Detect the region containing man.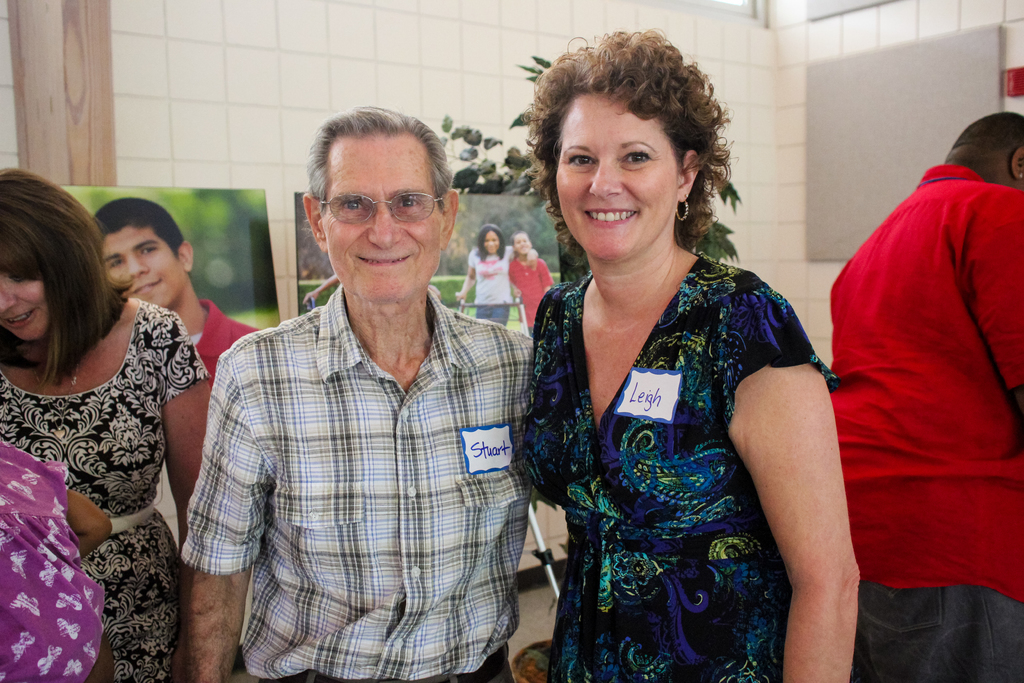
(174,112,554,669).
